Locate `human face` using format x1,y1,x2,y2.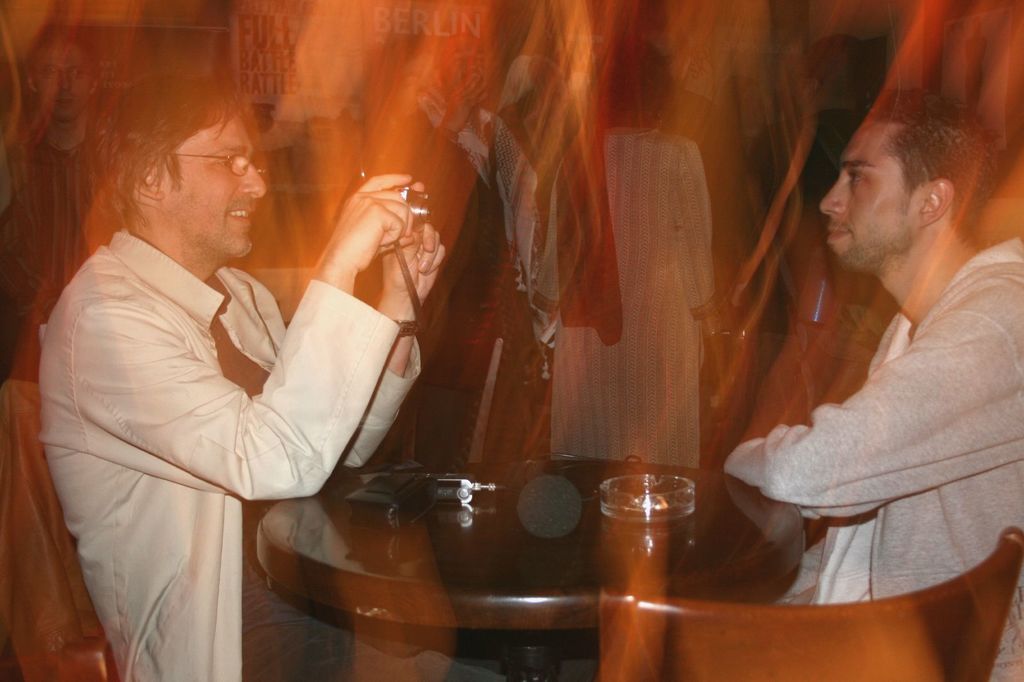
176,116,266,255.
